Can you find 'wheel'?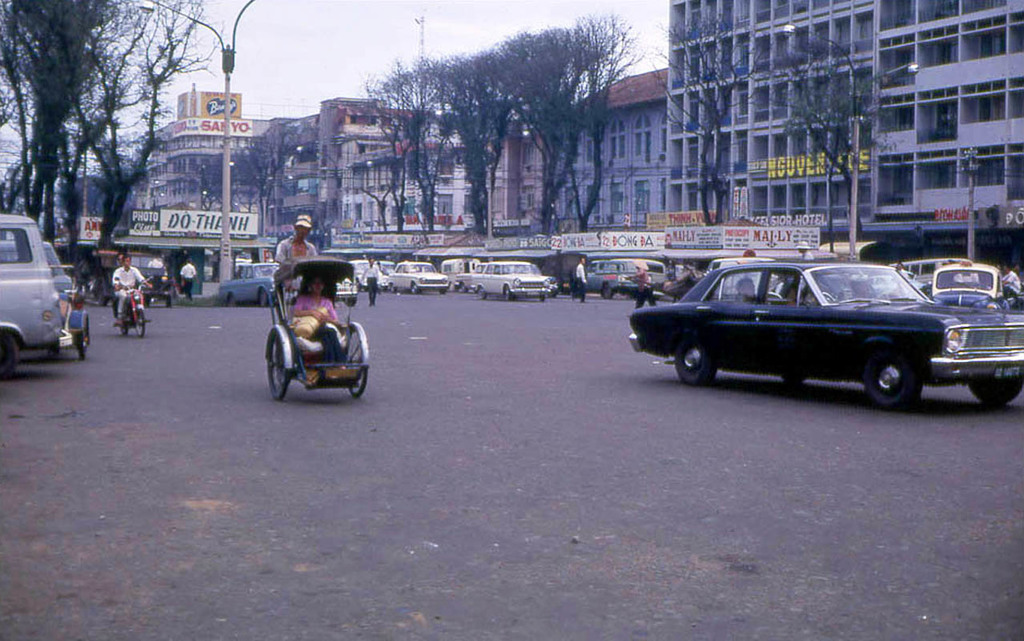
Yes, bounding box: box(259, 288, 267, 308).
